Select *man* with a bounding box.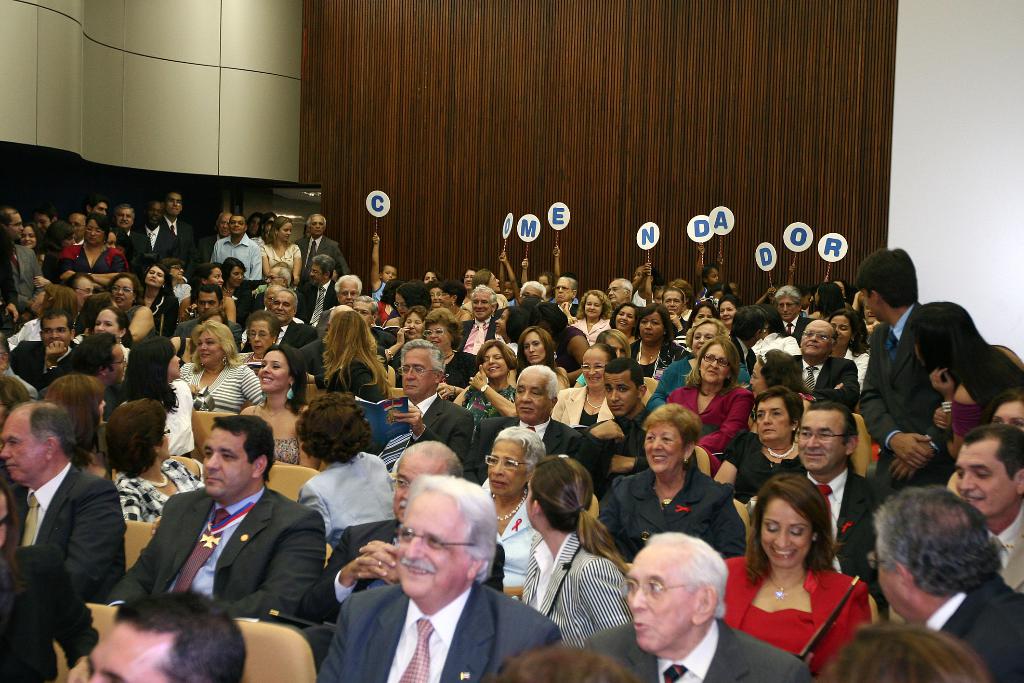
<bbox>360, 338, 476, 461</bbox>.
